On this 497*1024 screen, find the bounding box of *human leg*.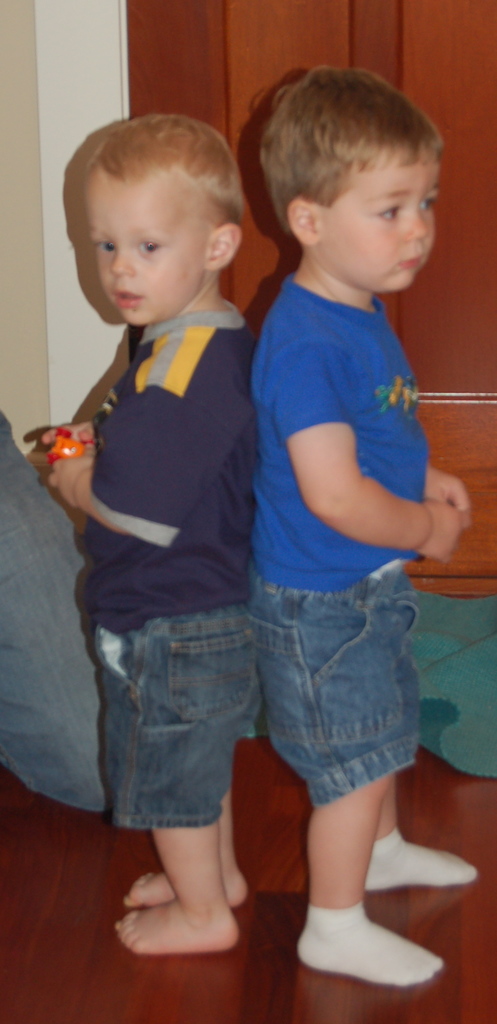
Bounding box: region(363, 550, 482, 886).
